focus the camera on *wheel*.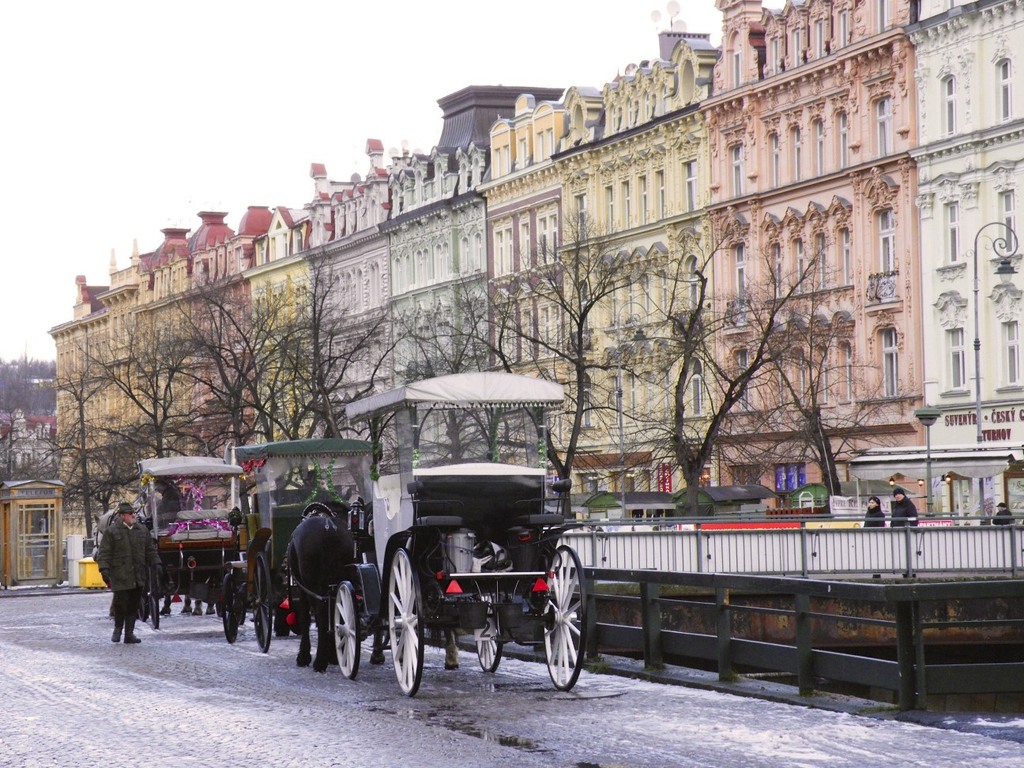
Focus region: (x1=141, y1=598, x2=152, y2=626).
